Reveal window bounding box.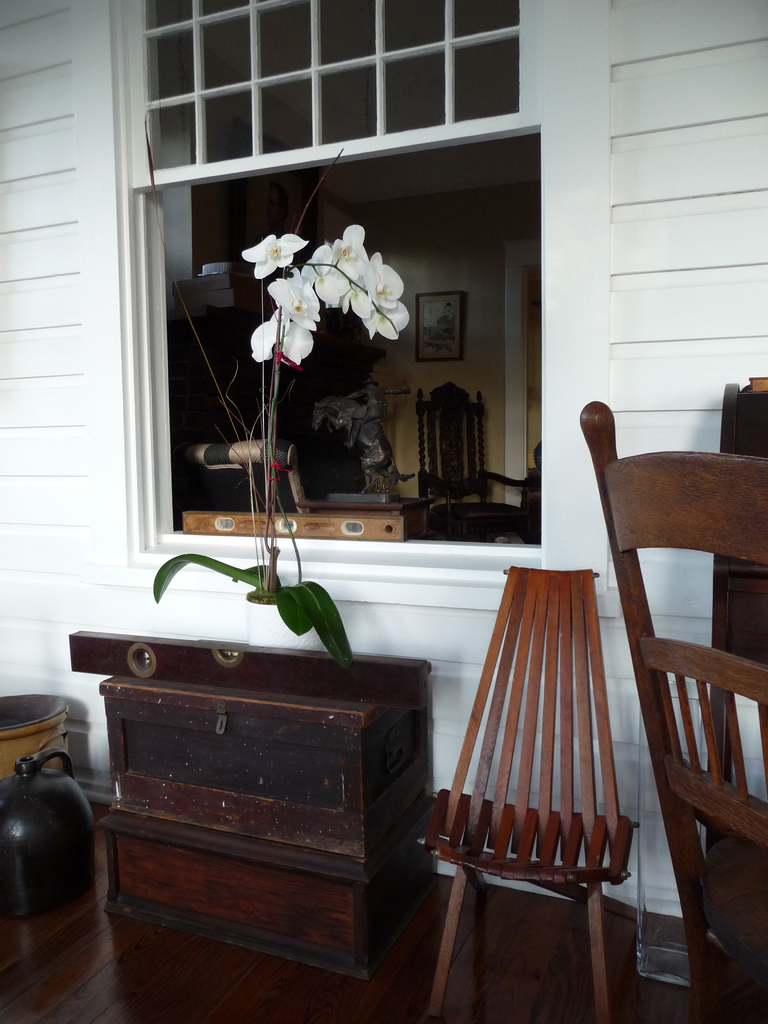
Revealed: (92,5,560,204).
